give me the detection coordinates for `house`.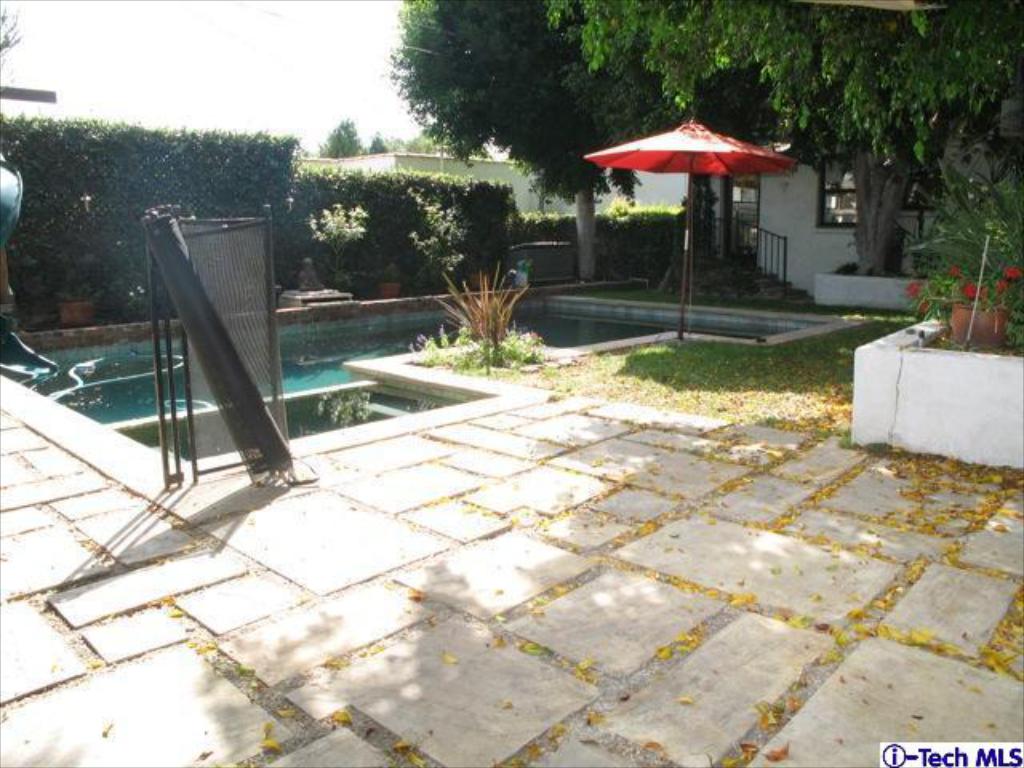
(621,131,1022,306).
